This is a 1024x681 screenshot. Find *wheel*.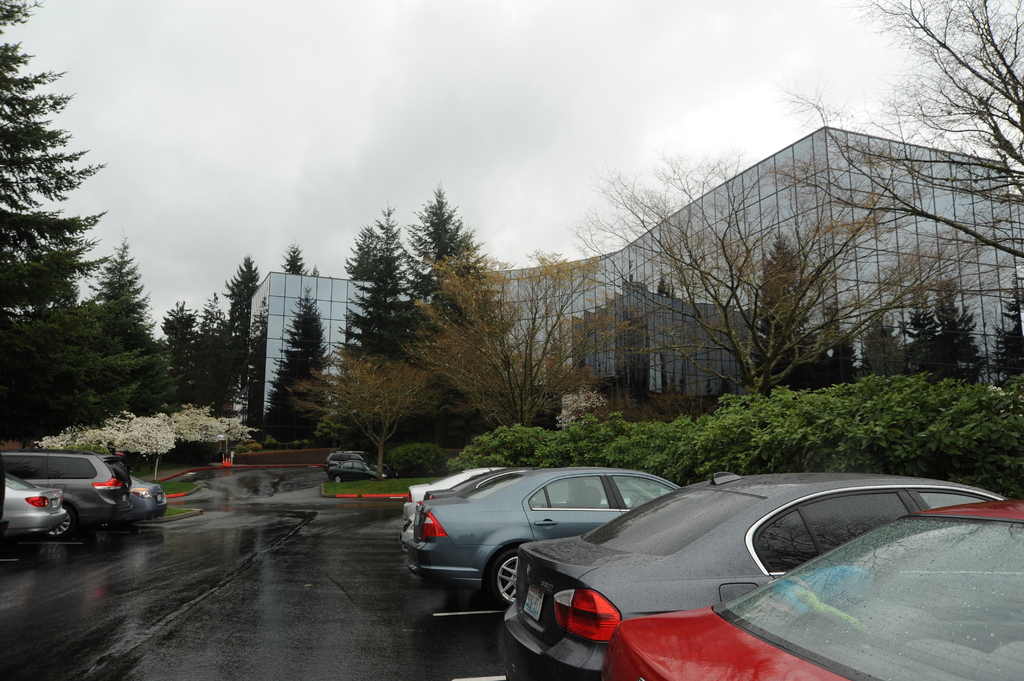
Bounding box: region(36, 504, 77, 534).
